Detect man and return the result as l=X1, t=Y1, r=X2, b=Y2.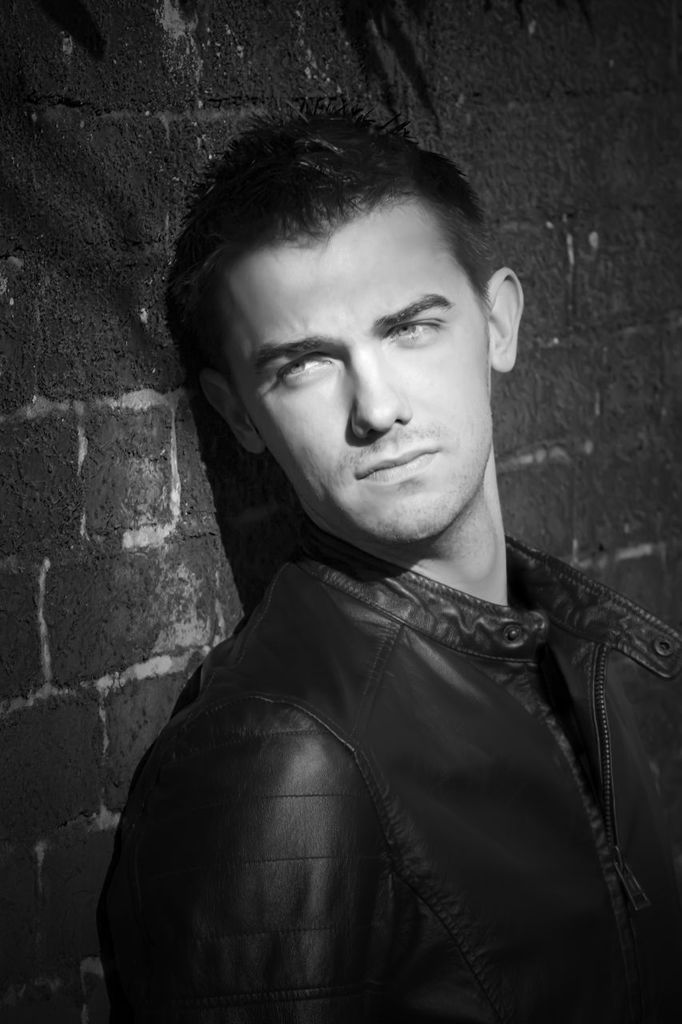
l=94, t=78, r=652, b=1001.
